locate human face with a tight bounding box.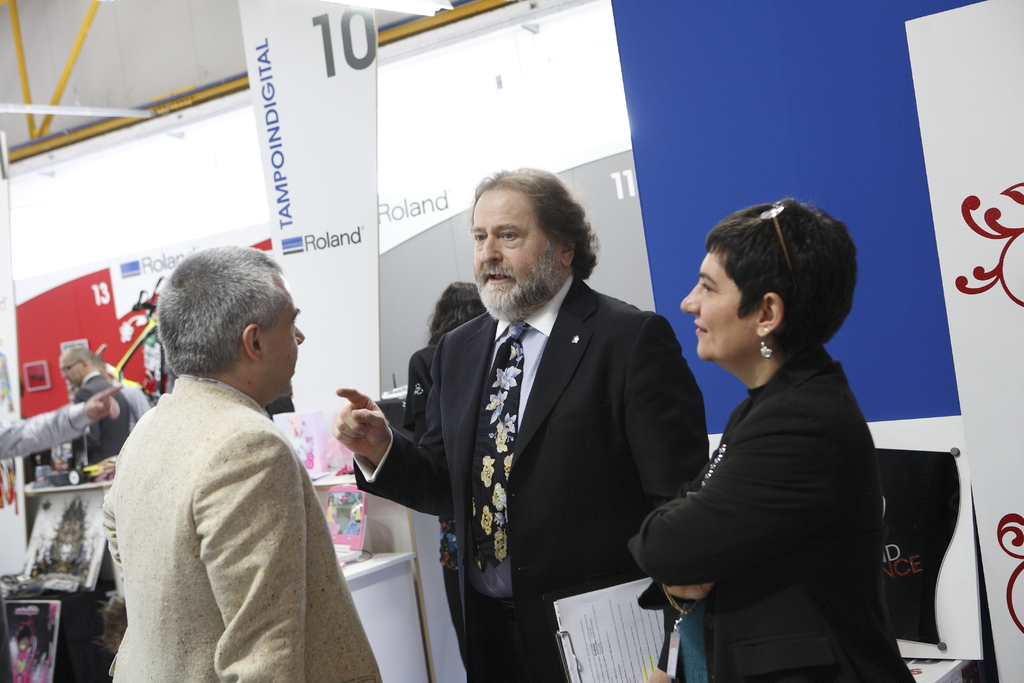
crop(680, 247, 761, 365).
